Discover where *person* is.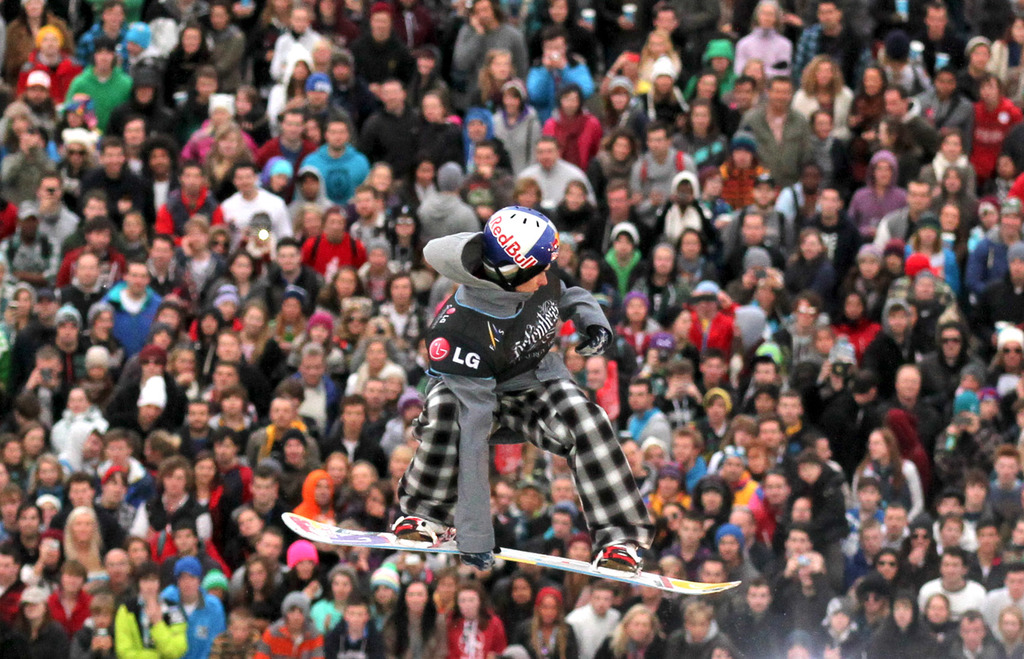
Discovered at bbox=(503, 587, 576, 658).
